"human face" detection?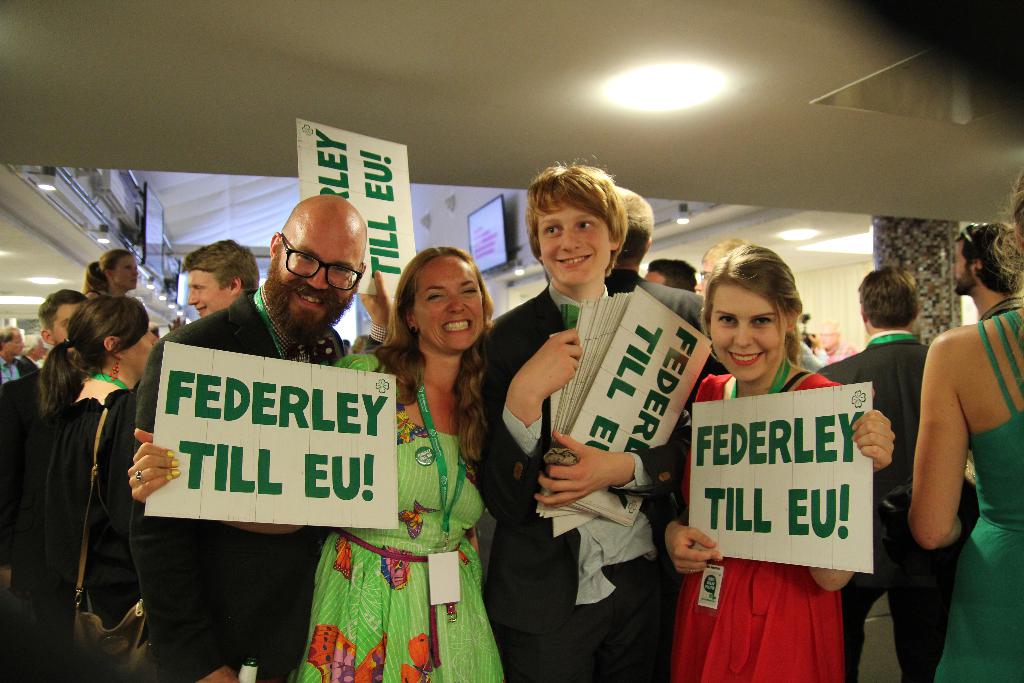
[left=187, top=266, right=239, bottom=316]
